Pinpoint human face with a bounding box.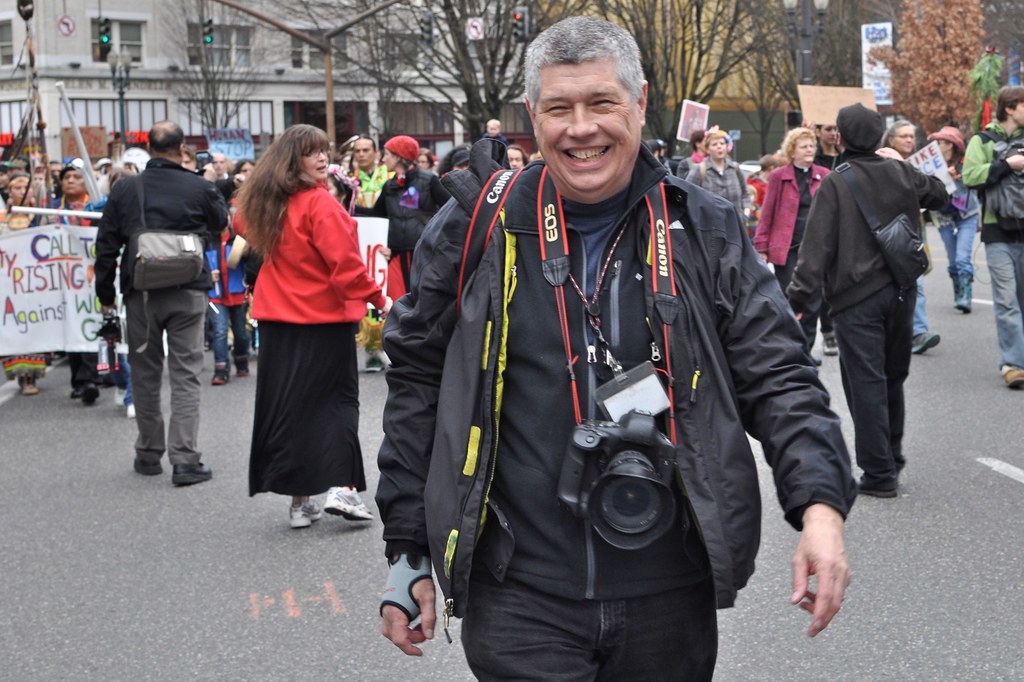
792,137,818,163.
